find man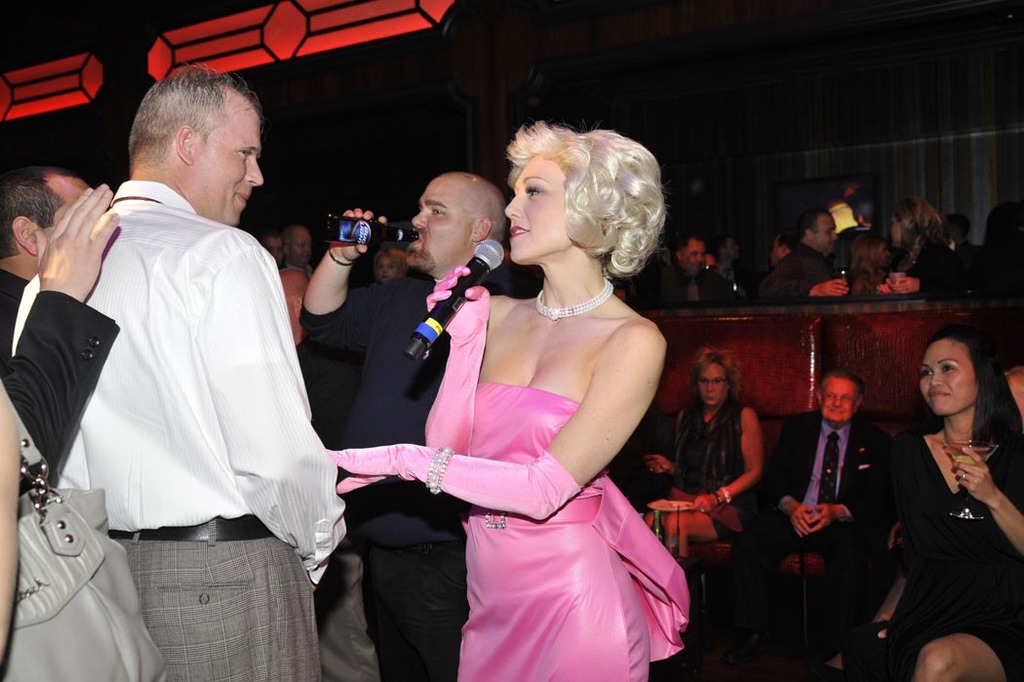
Rect(296, 169, 505, 681)
